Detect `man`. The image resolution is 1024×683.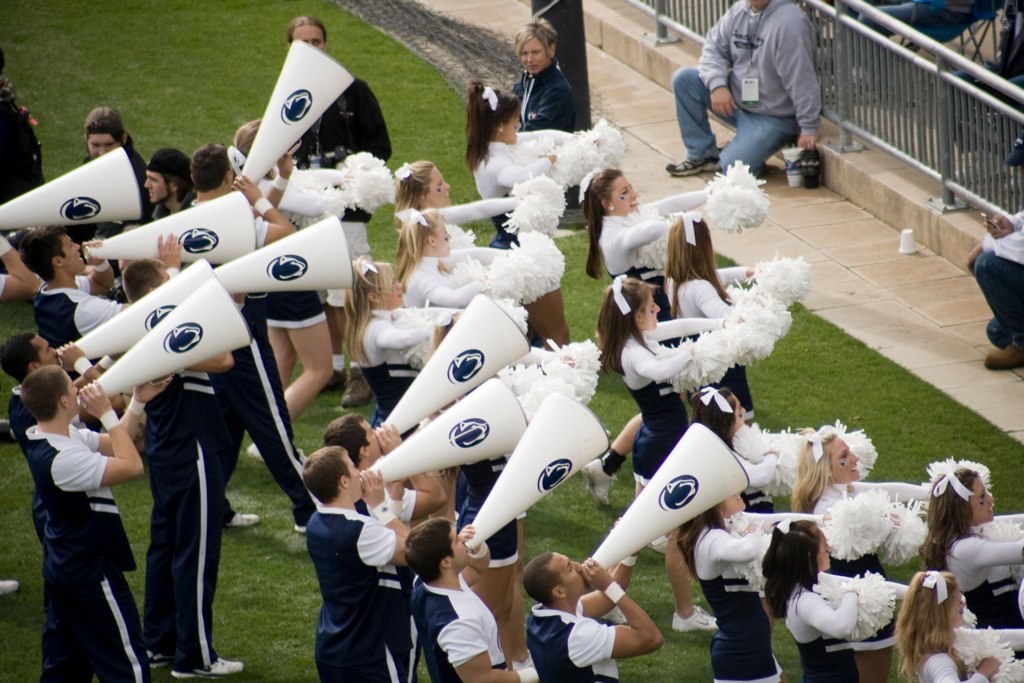
[left=15, top=366, right=174, bottom=682].
